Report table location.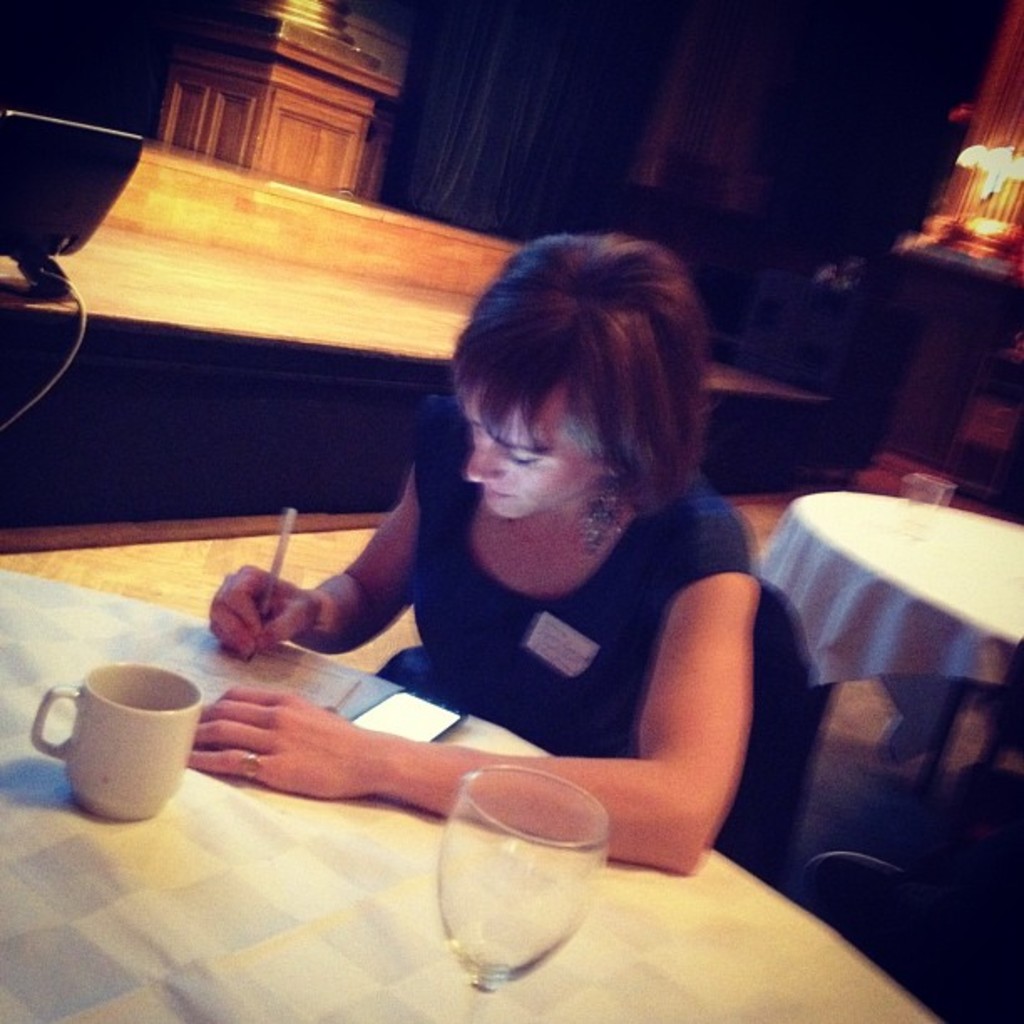
Report: bbox(0, 569, 934, 1022).
